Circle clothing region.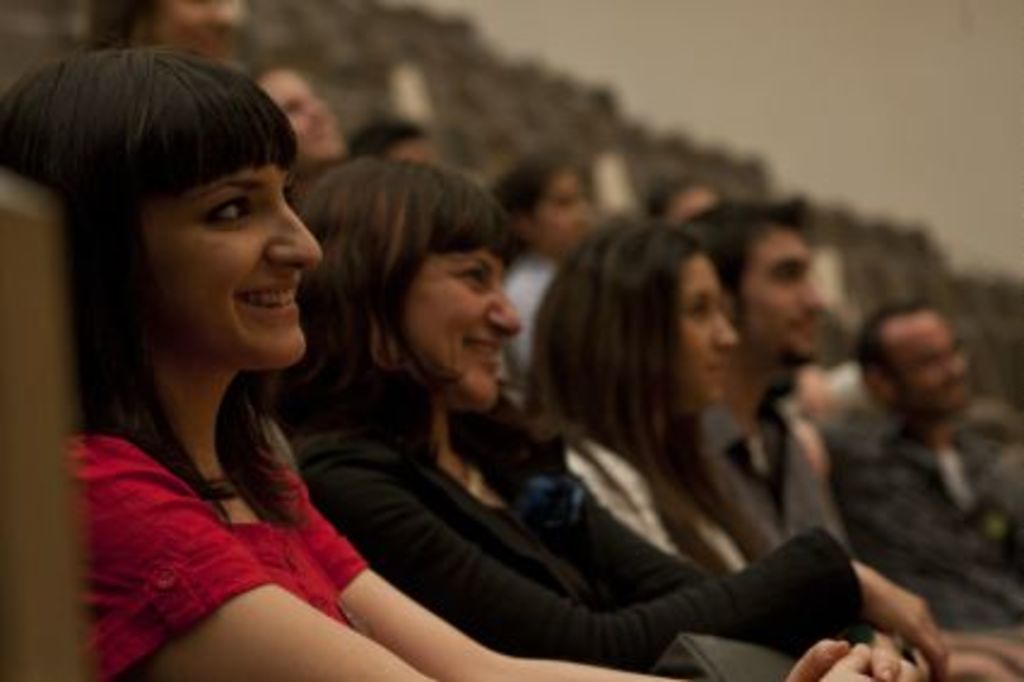
Region: bbox=[694, 393, 855, 557].
